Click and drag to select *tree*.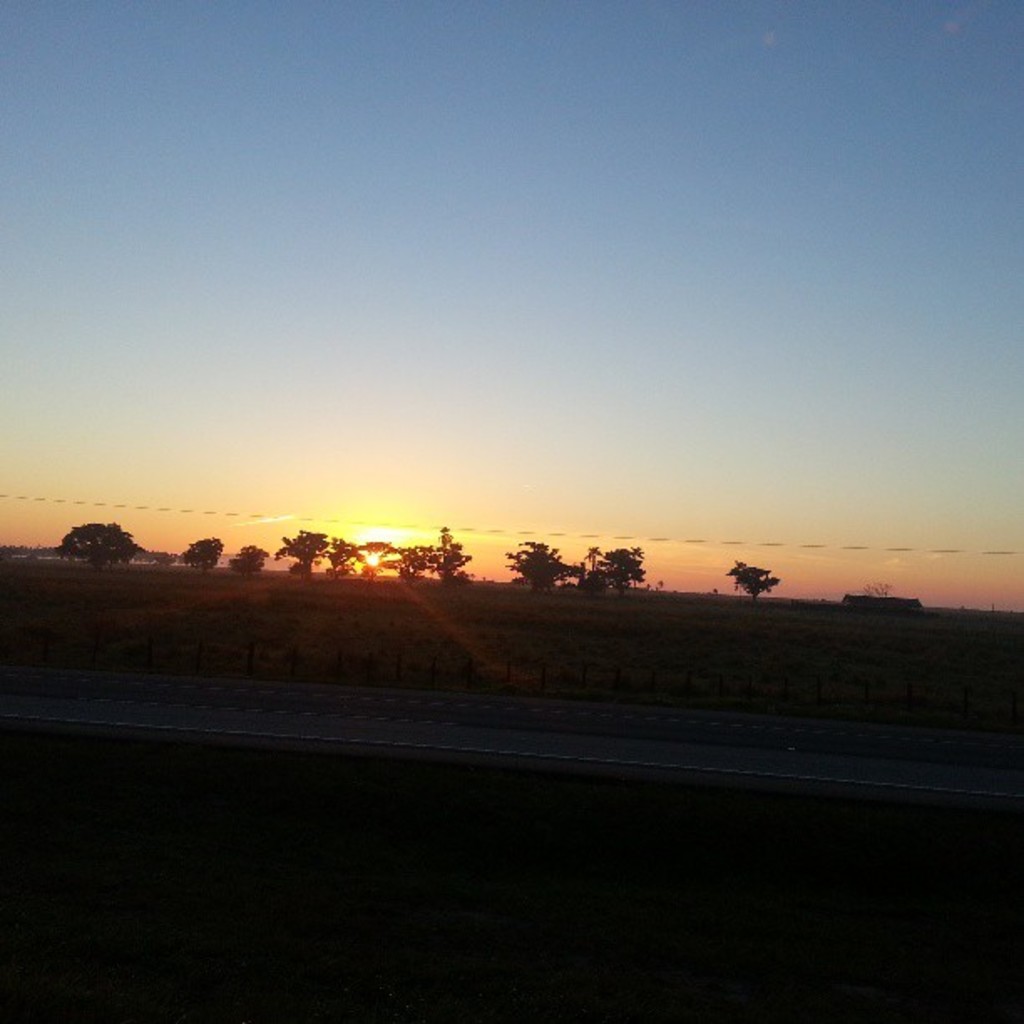
Selection: bbox=(269, 527, 330, 584).
